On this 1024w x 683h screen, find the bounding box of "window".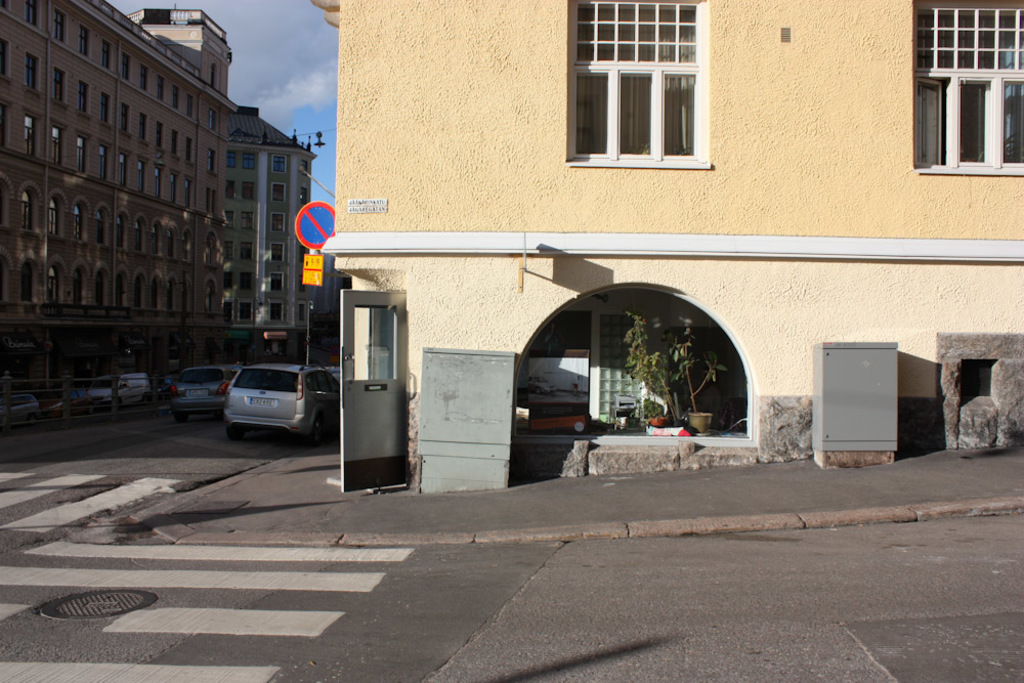
Bounding box: <box>221,270,238,288</box>.
